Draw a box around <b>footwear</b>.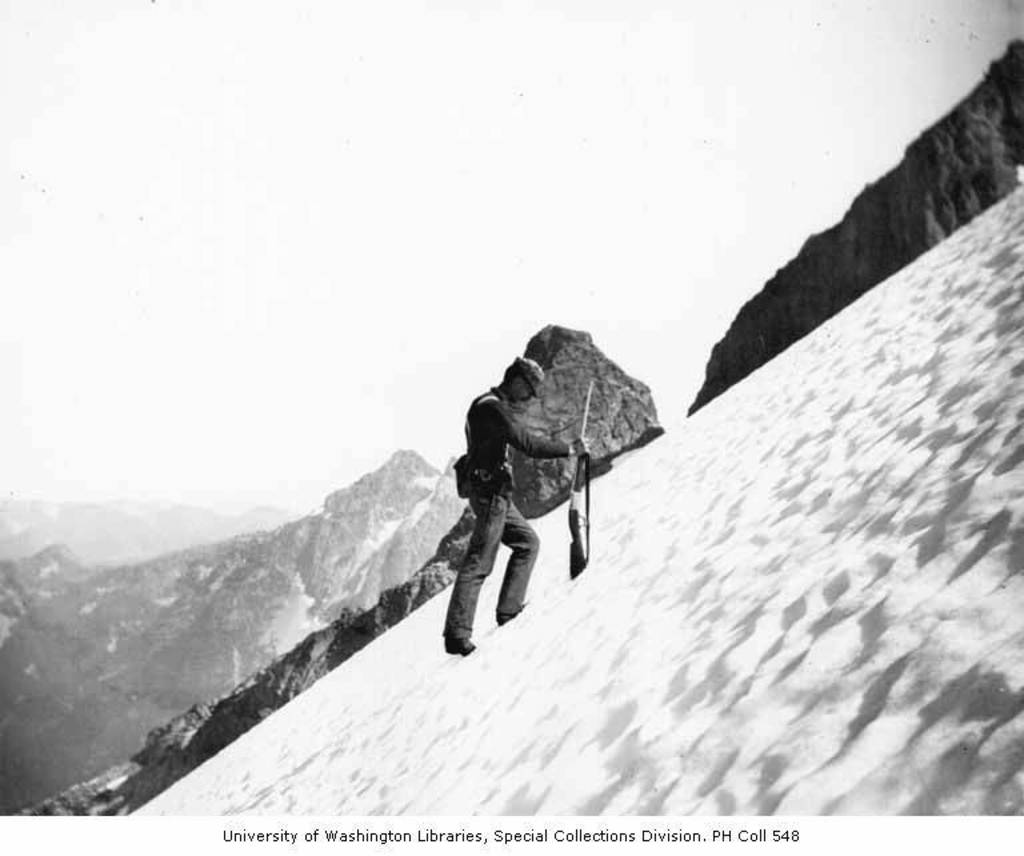
pyautogui.locateOnScreen(495, 597, 527, 625).
